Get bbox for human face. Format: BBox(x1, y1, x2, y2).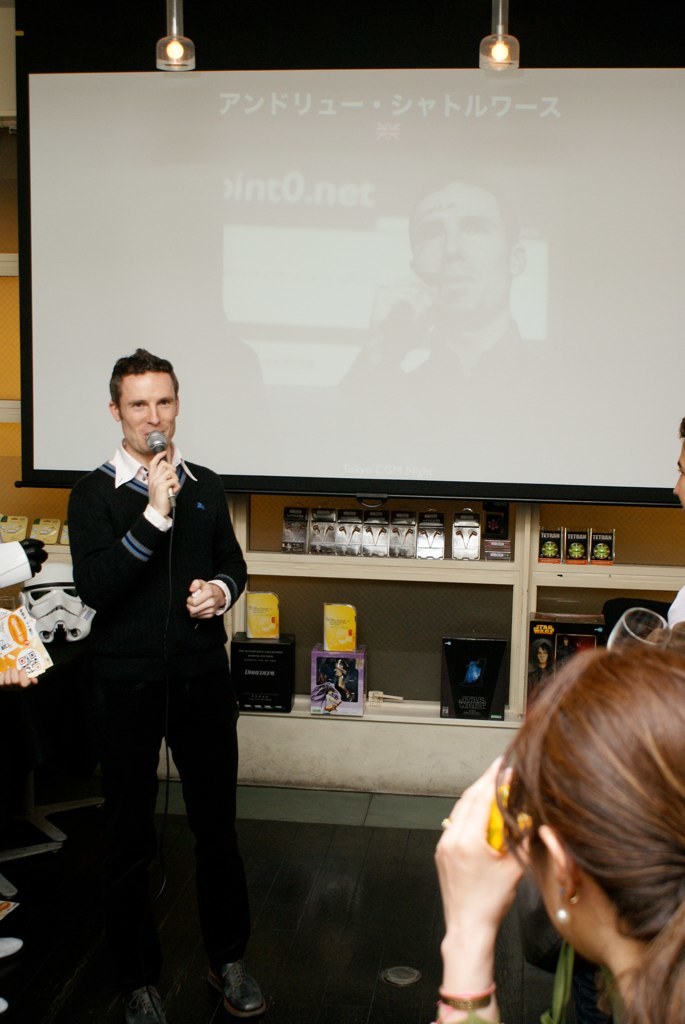
BBox(416, 185, 508, 316).
